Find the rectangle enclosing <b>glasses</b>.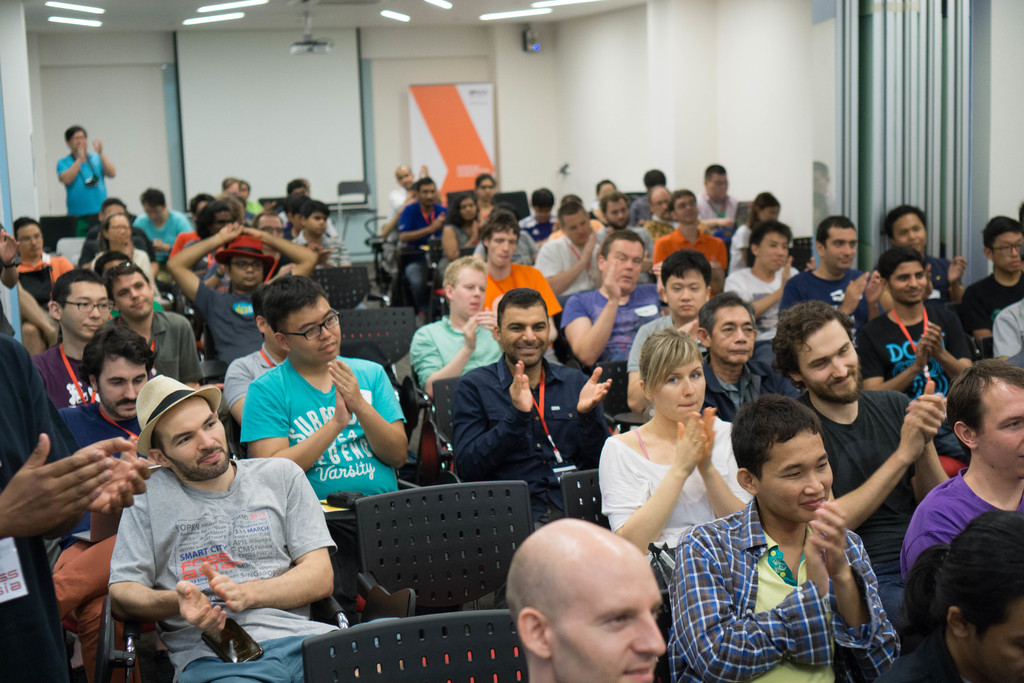
bbox=(280, 309, 335, 338).
